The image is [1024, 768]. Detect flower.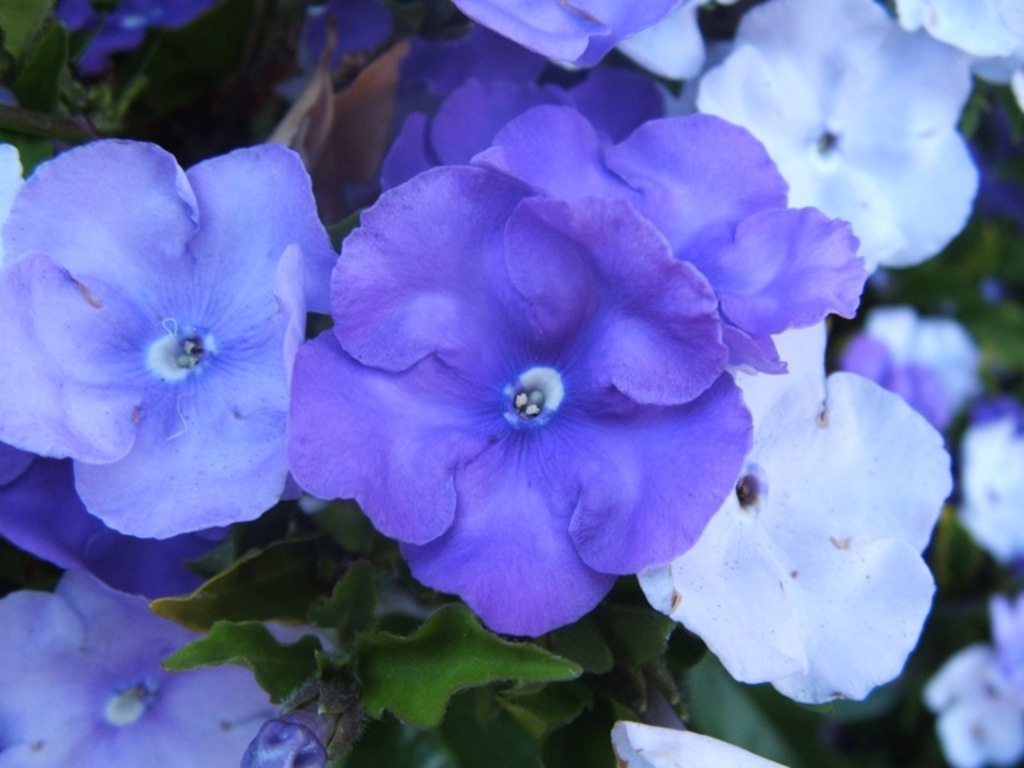
Detection: [52,0,236,72].
